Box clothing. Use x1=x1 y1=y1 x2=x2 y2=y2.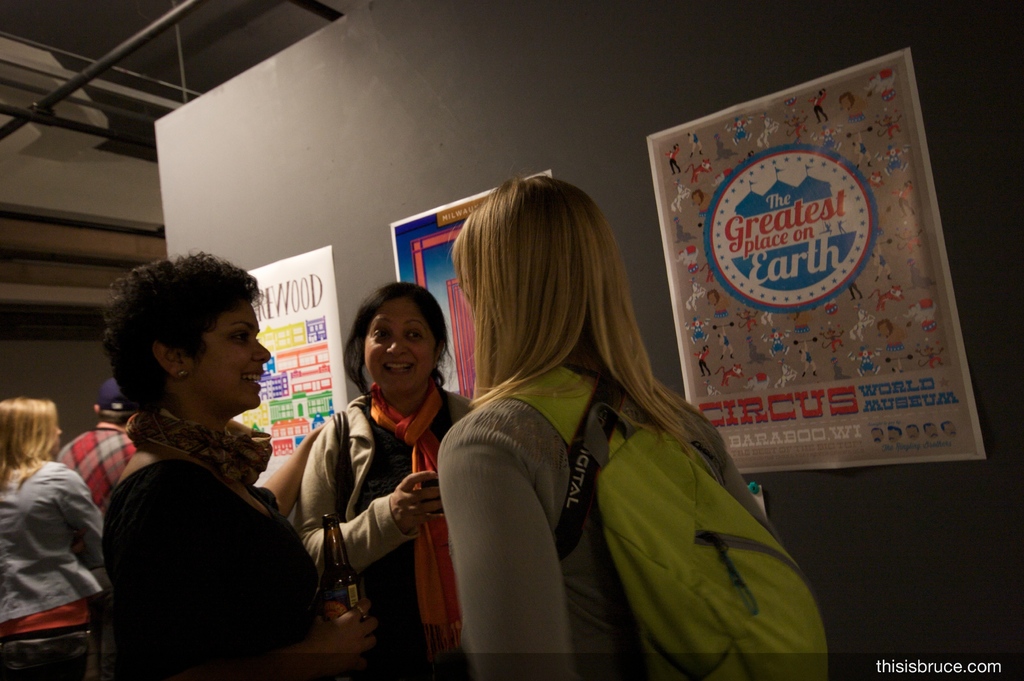
x1=0 y1=459 x2=110 y2=673.
